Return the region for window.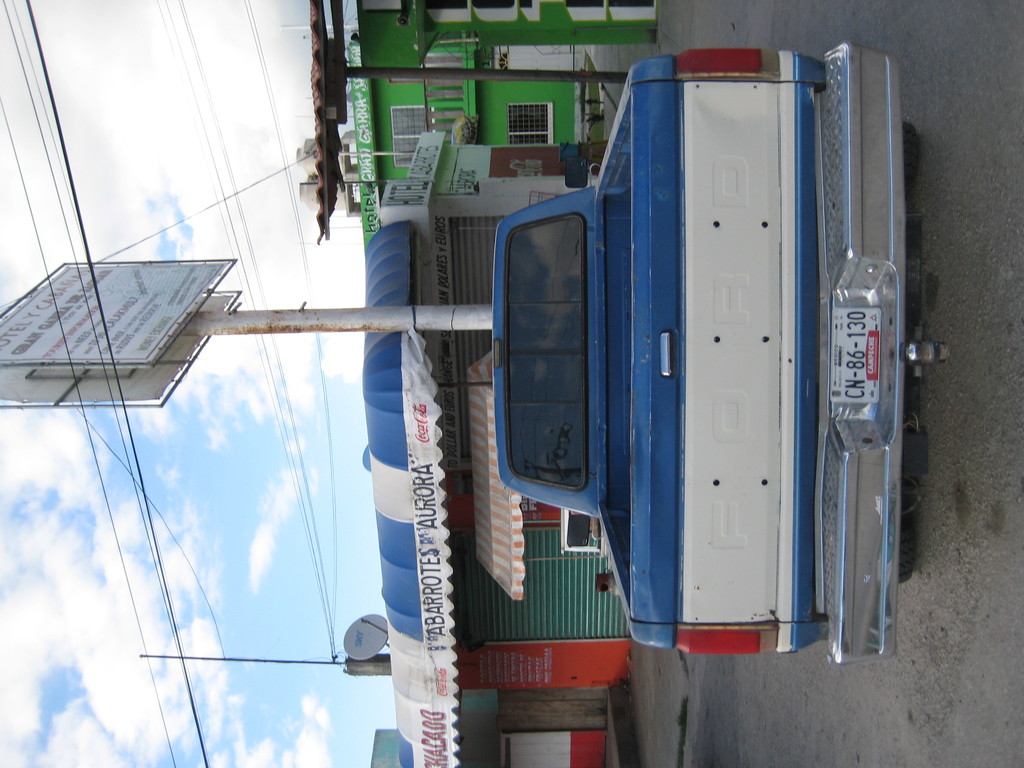
(left=390, top=104, right=431, bottom=166).
